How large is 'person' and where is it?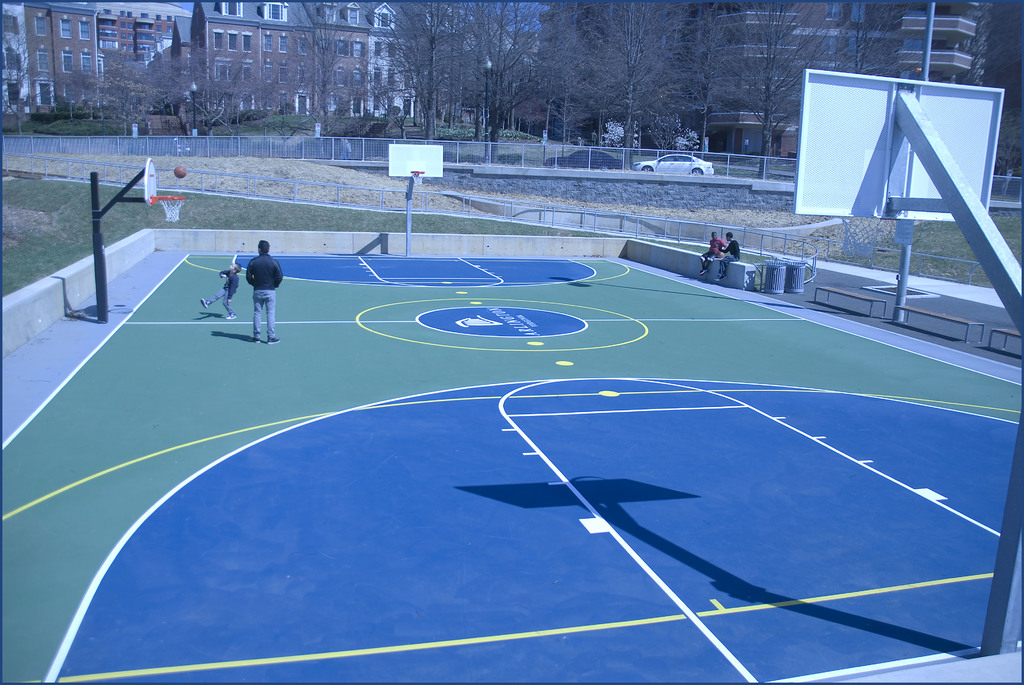
Bounding box: l=695, t=230, r=725, b=272.
